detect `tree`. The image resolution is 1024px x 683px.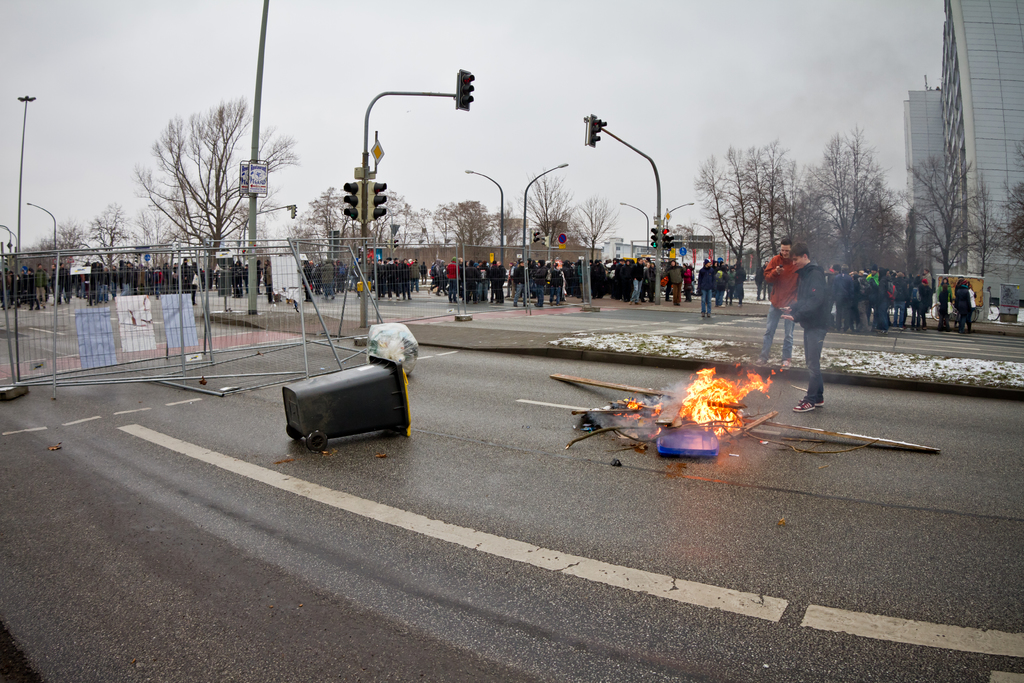
bbox(499, 152, 627, 306).
